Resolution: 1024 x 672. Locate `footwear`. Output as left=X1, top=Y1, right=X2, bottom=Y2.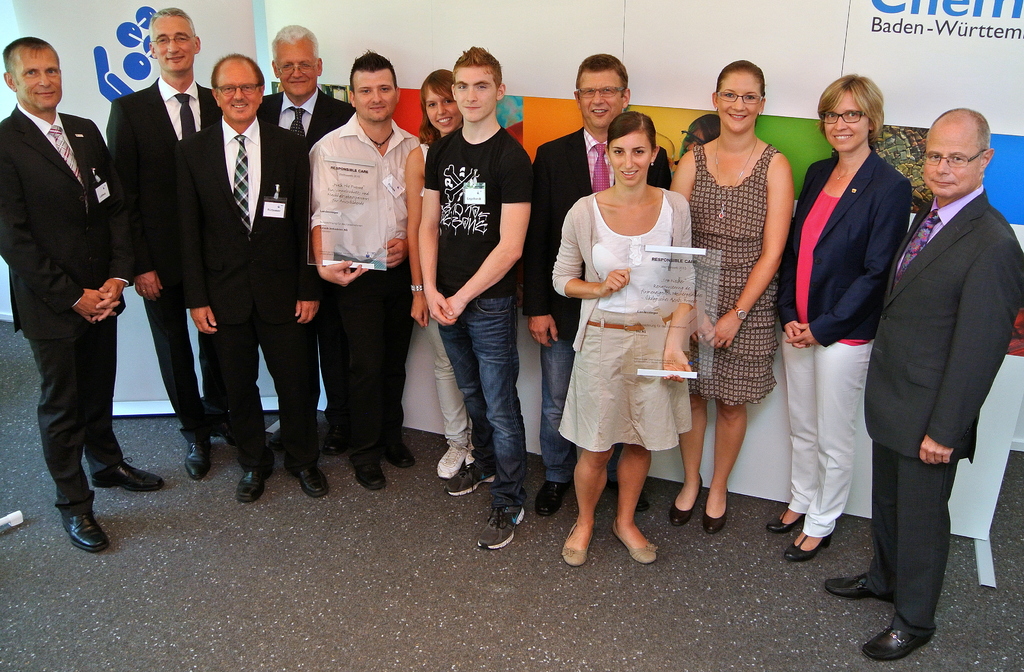
left=760, top=516, right=807, bottom=537.
